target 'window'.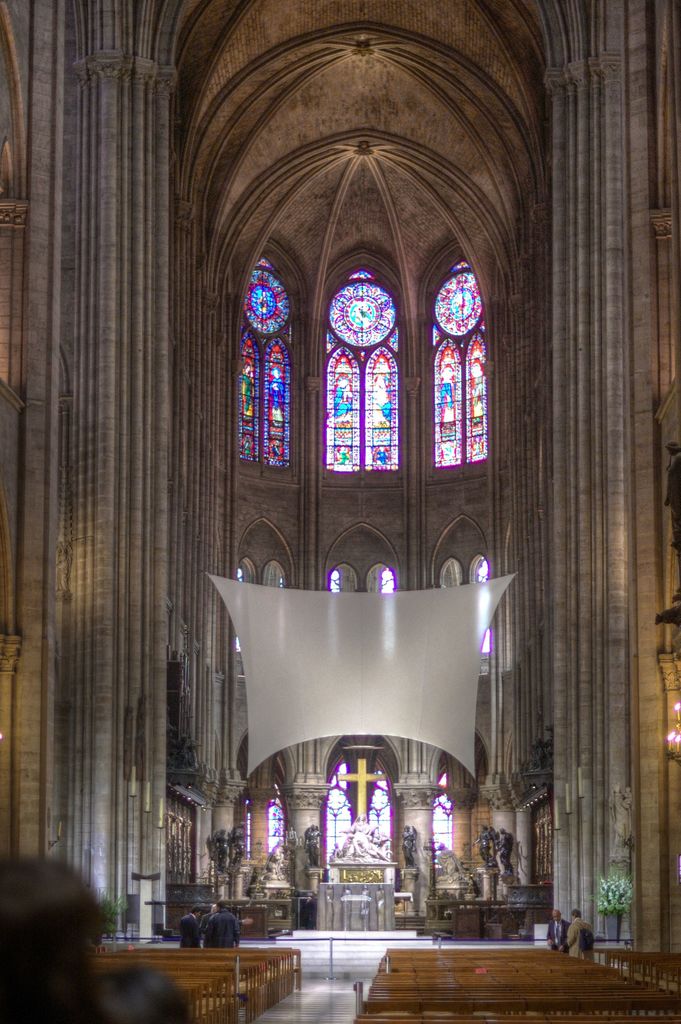
Target region: x1=322, y1=264, x2=399, y2=469.
